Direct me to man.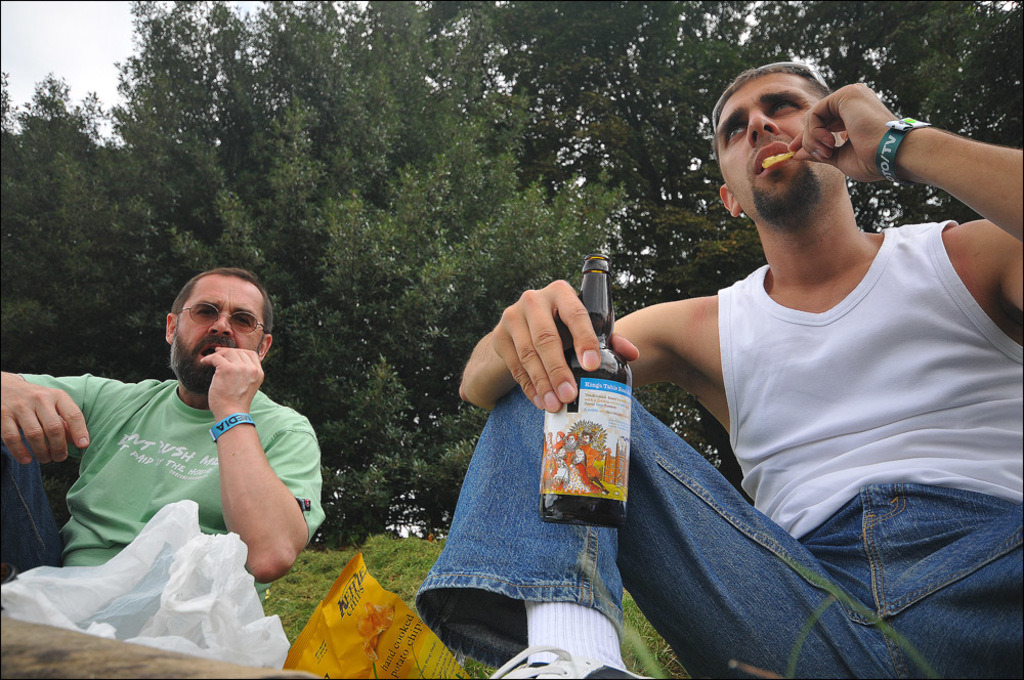
Direction: (0, 270, 327, 622).
